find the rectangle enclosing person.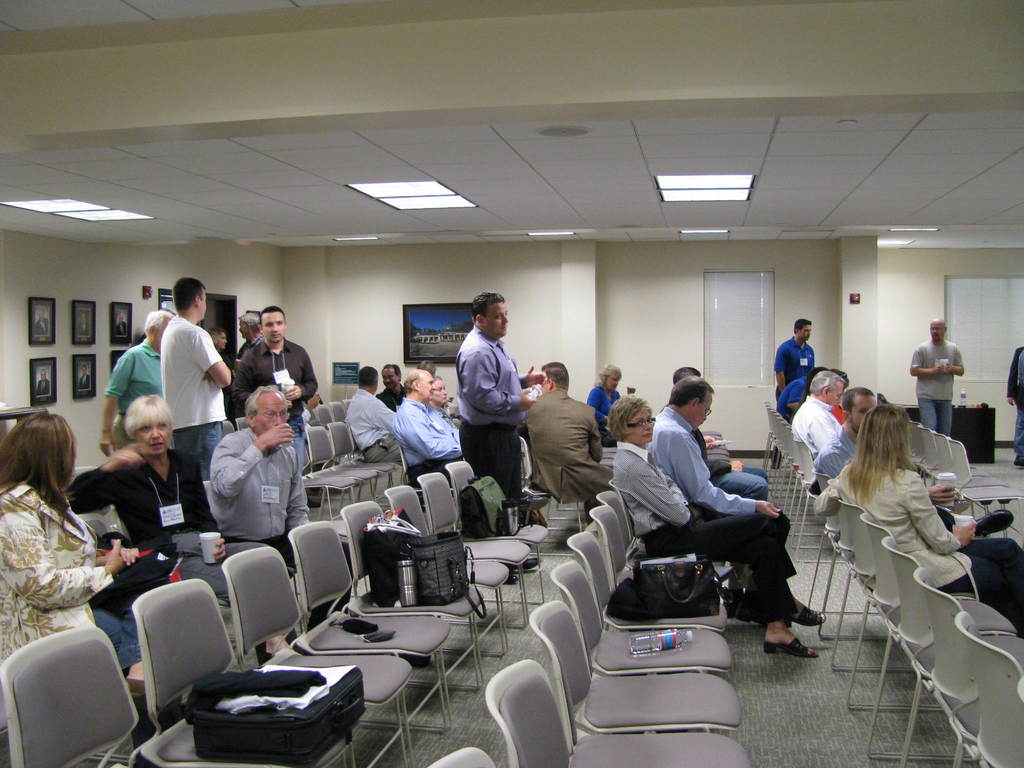
box(904, 314, 975, 436).
